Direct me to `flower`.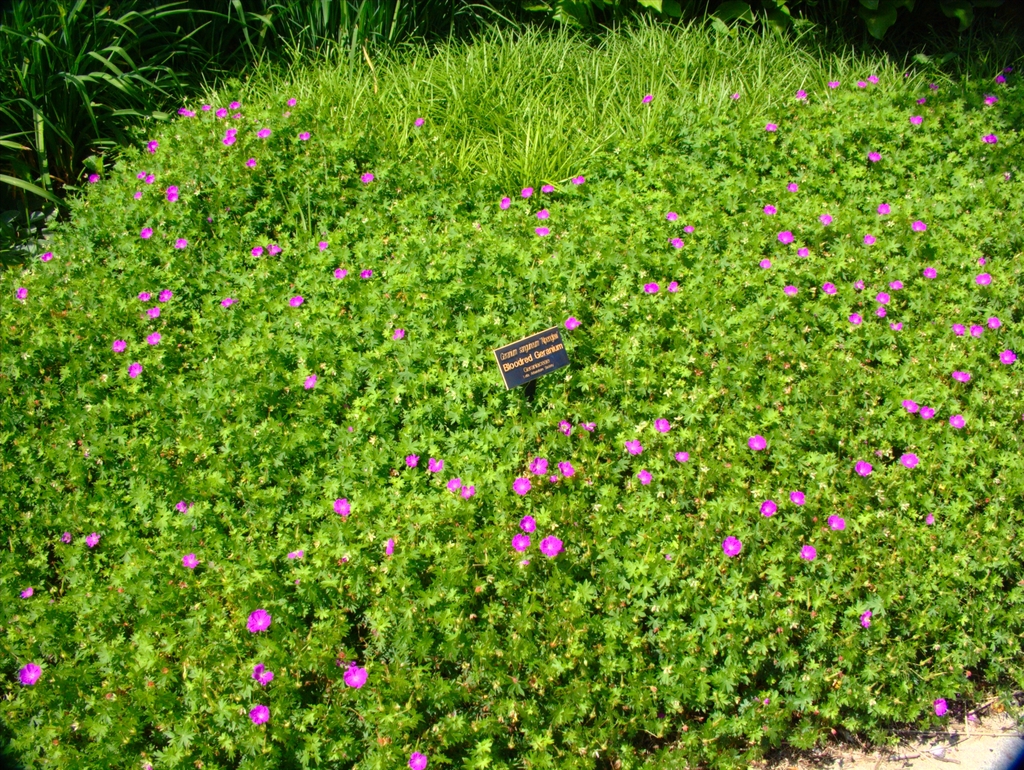
Direction: box(774, 227, 794, 249).
